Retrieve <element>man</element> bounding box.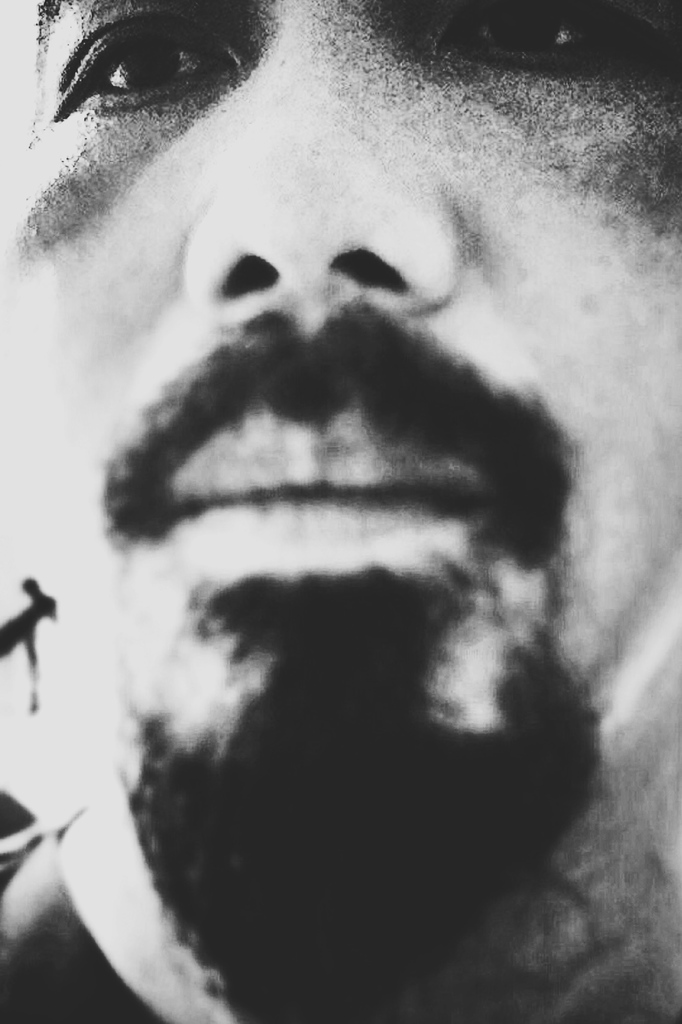
Bounding box: (29,1,662,994).
